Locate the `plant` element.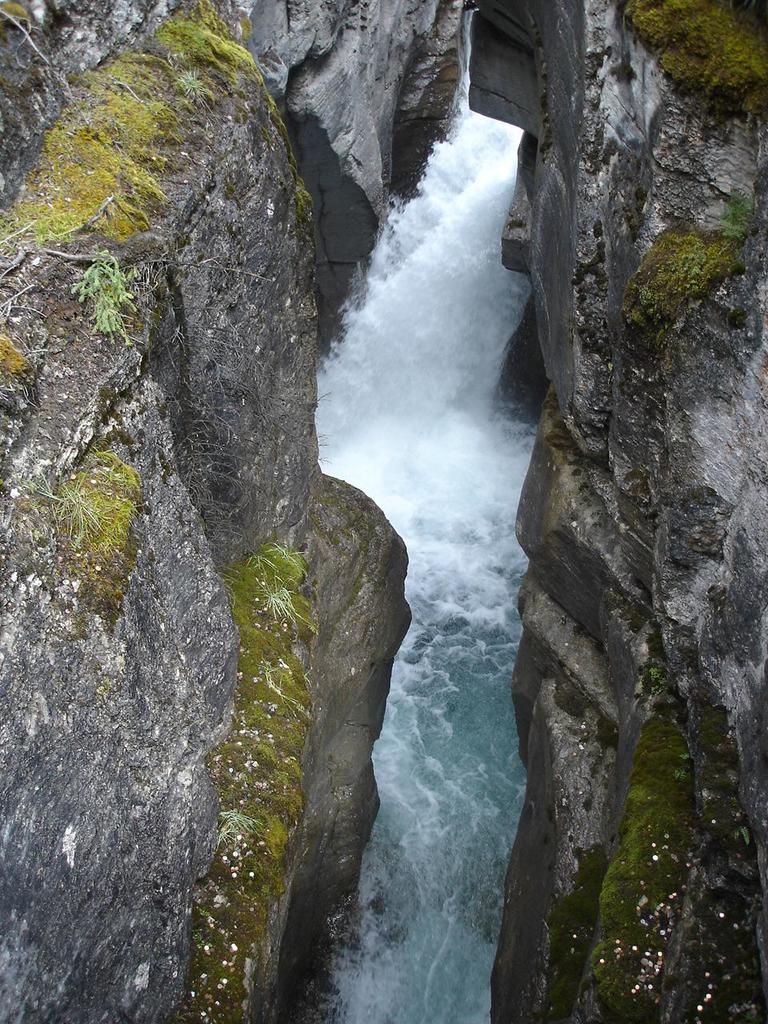
Element bbox: 201,802,271,864.
